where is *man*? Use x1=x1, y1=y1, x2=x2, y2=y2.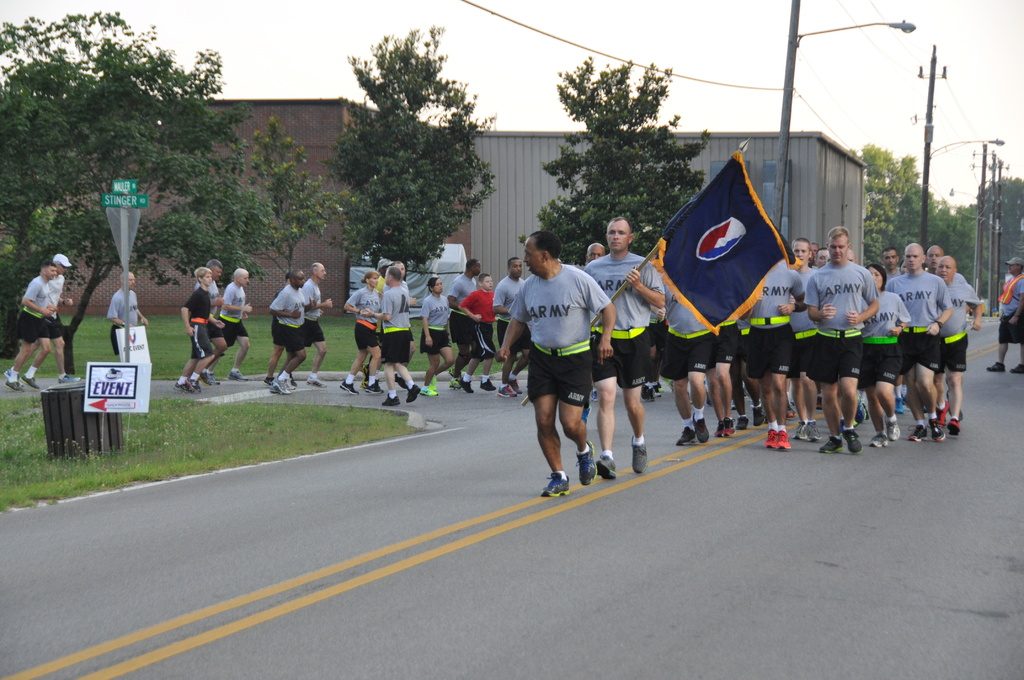
x1=989, y1=254, x2=1023, y2=375.
